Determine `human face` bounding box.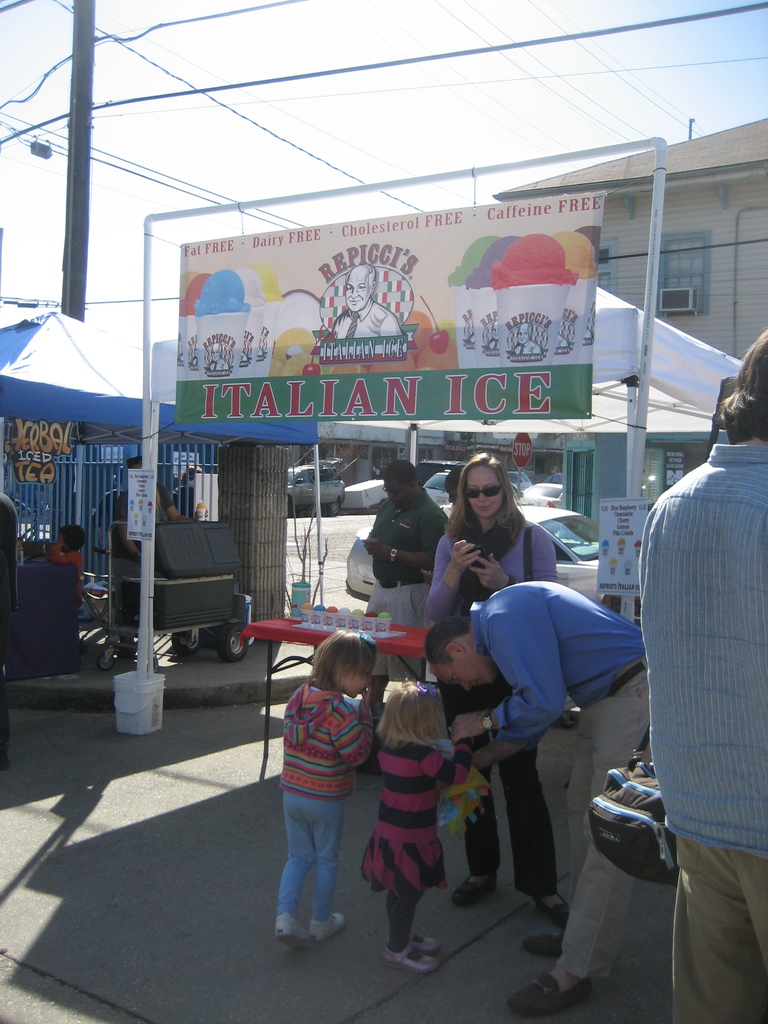
Determined: {"x1": 517, "y1": 322, "x2": 528, "y2": 345}.
